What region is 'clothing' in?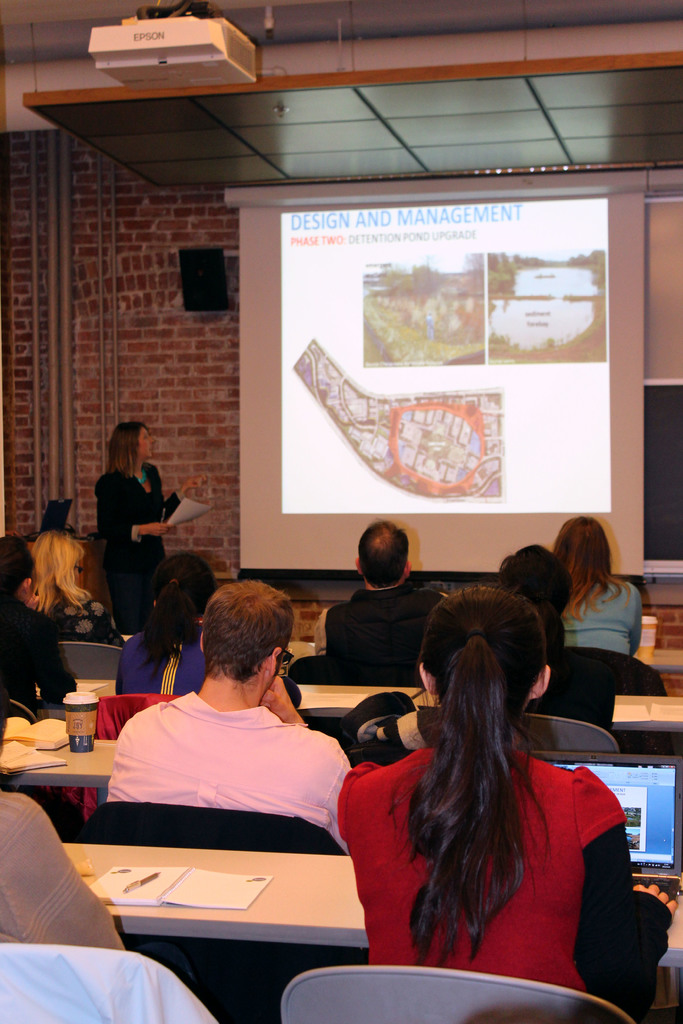
[337,666,644,989].
